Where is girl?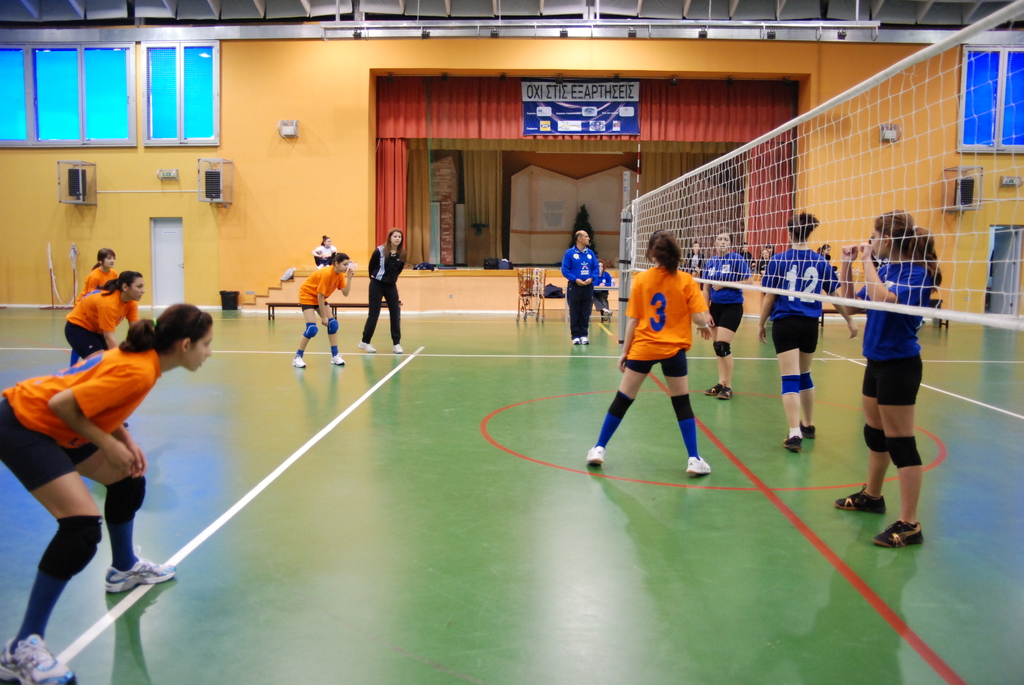
(312, 234, 338, 269).
